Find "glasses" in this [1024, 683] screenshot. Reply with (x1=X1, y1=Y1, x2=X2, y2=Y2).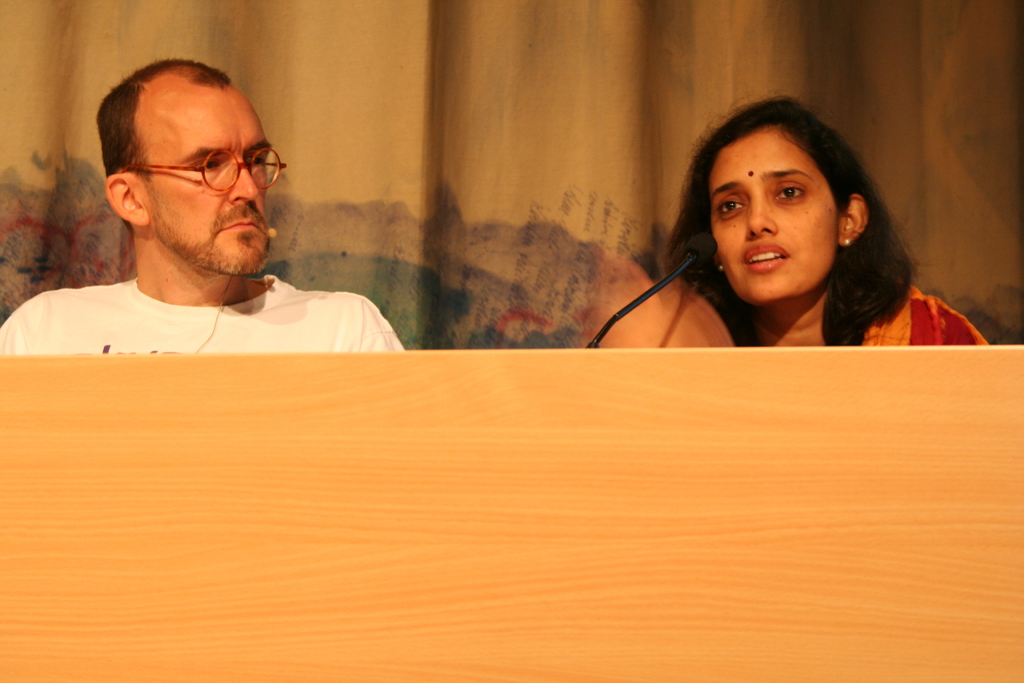
(x1=116, y1=148, x2=289, y2=192).
